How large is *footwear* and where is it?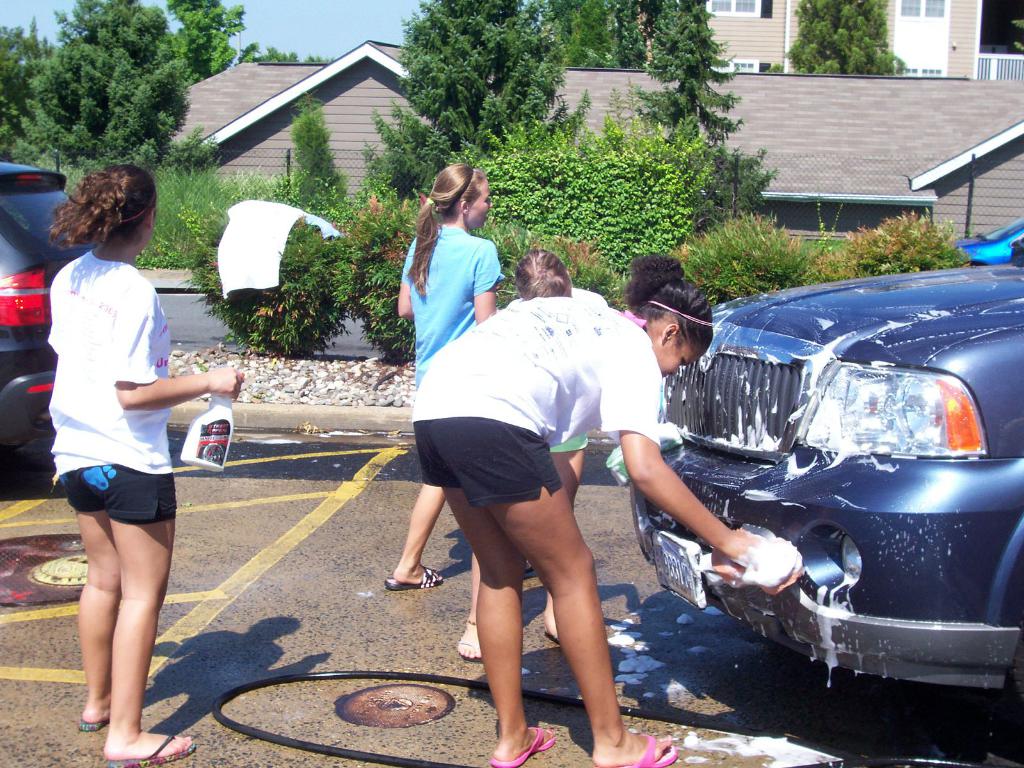
Bounding box: locate(488, 730, 554, 767).
